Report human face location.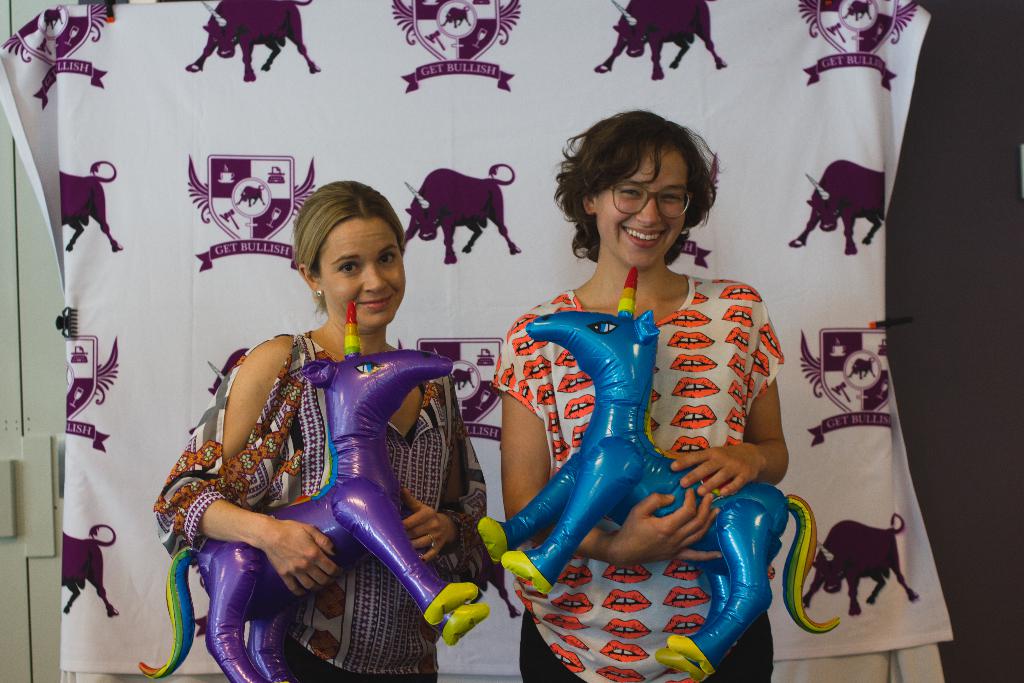
Report: left=595, top=146, right=692, bottom=267.
